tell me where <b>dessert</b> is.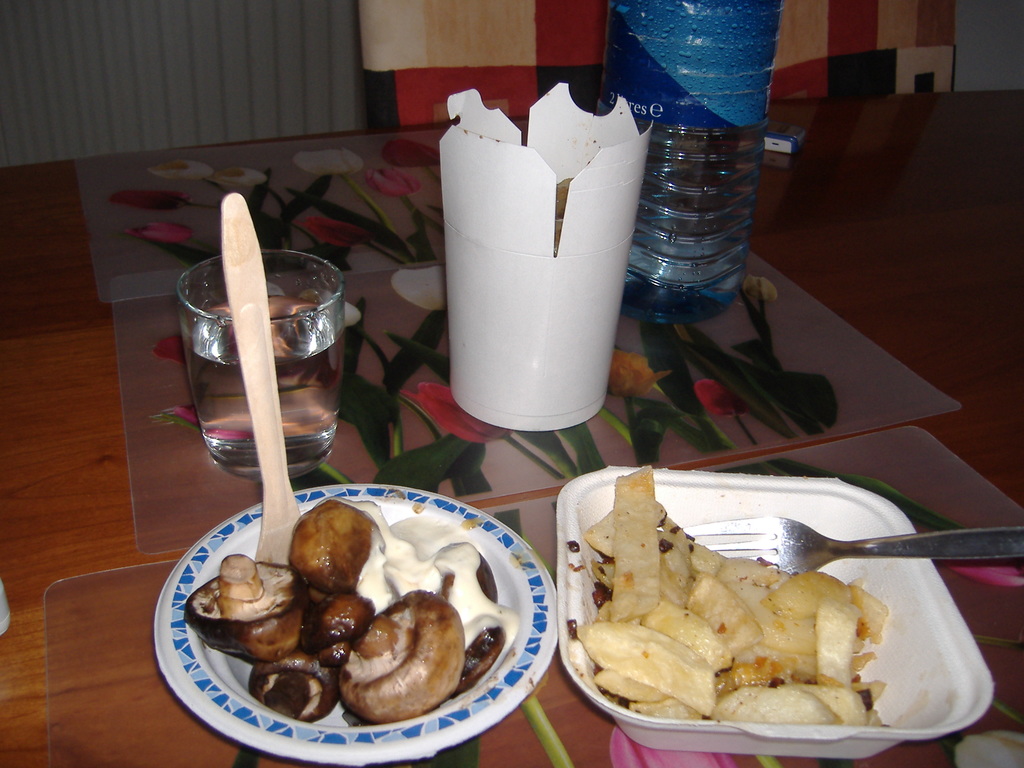
<b>dessert</b> is at crop(300, 490, 384, 604).
